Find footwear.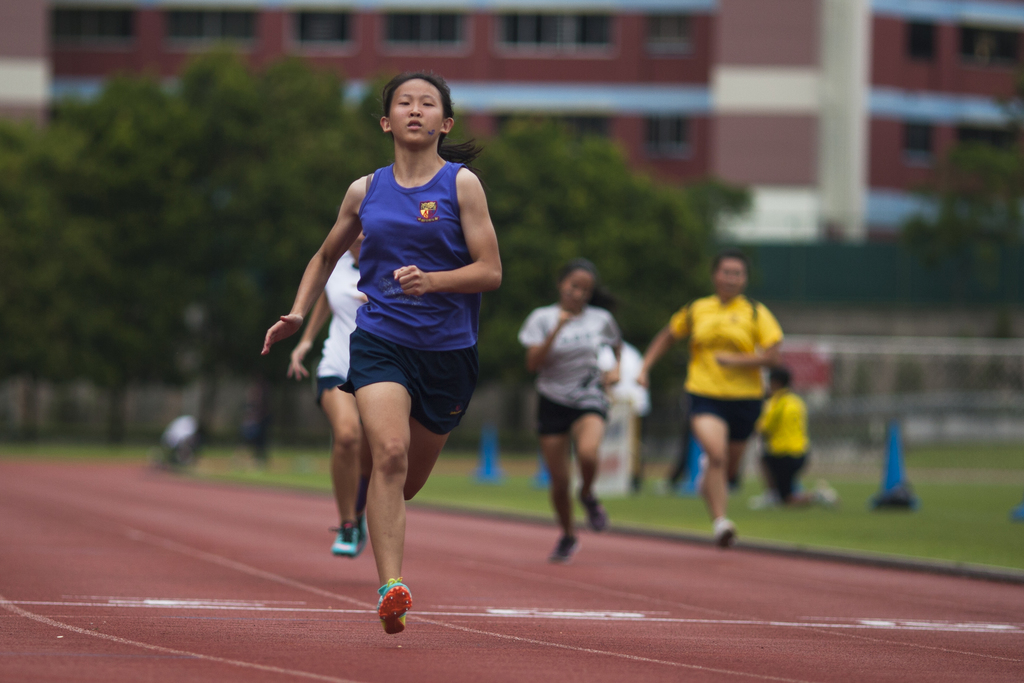
crop(372, 575, 417, 635).
